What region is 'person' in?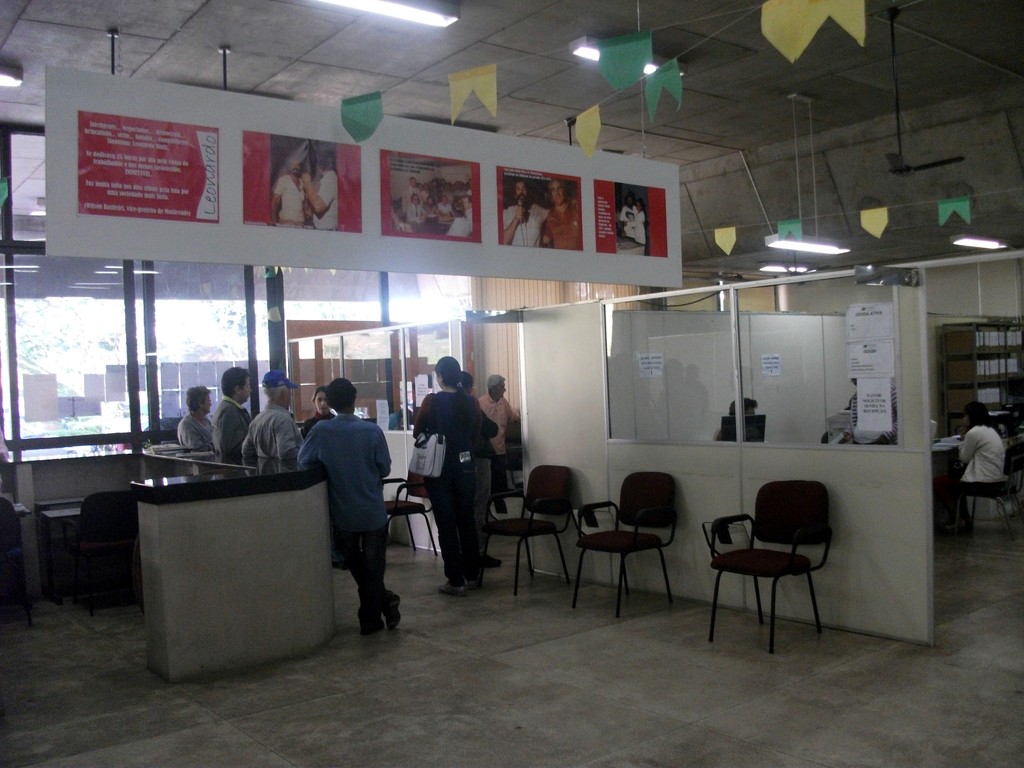
[left=268, top=154, right=312, bottom=229].
